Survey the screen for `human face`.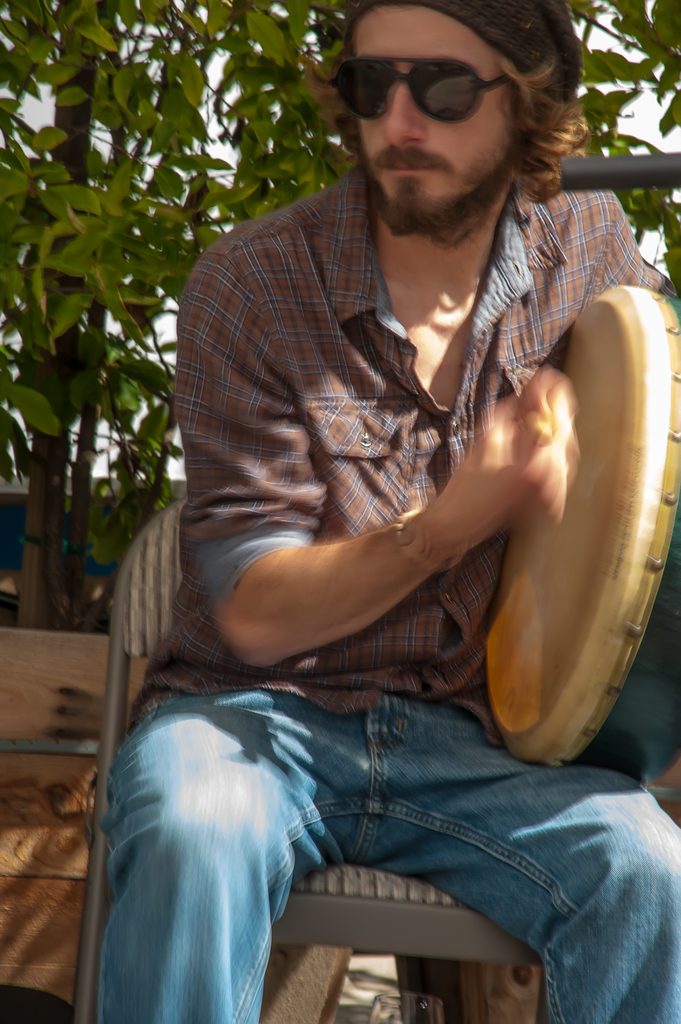
Survey found: {"left": 348, "top": 3, "right": 512, "bottom": 209}.
